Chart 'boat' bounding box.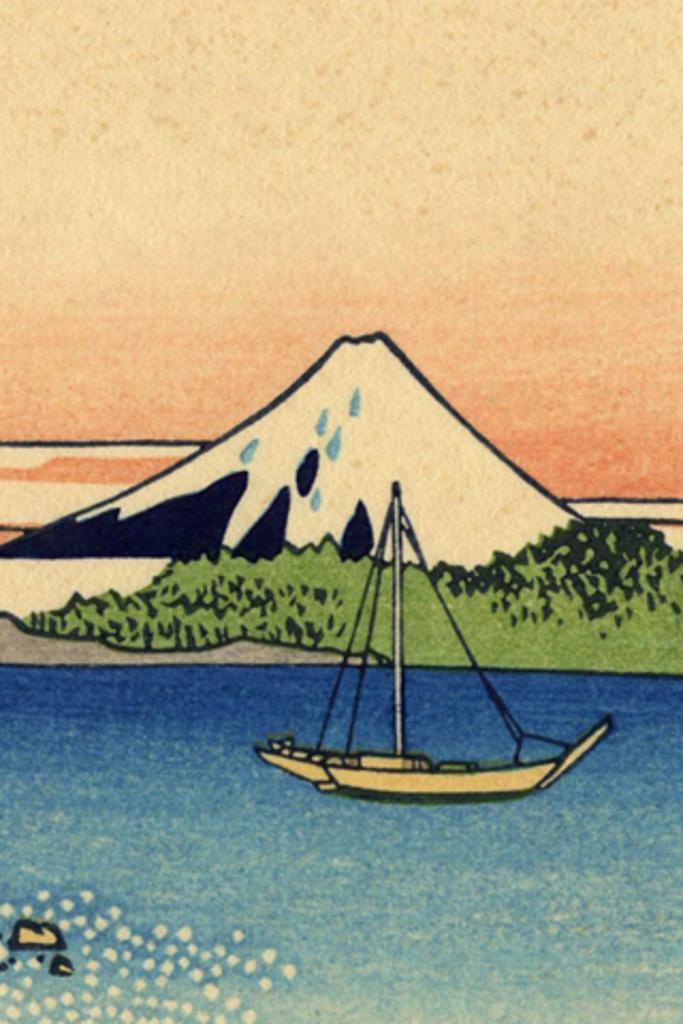
Charted: rect(245, 523, 642, 823).
